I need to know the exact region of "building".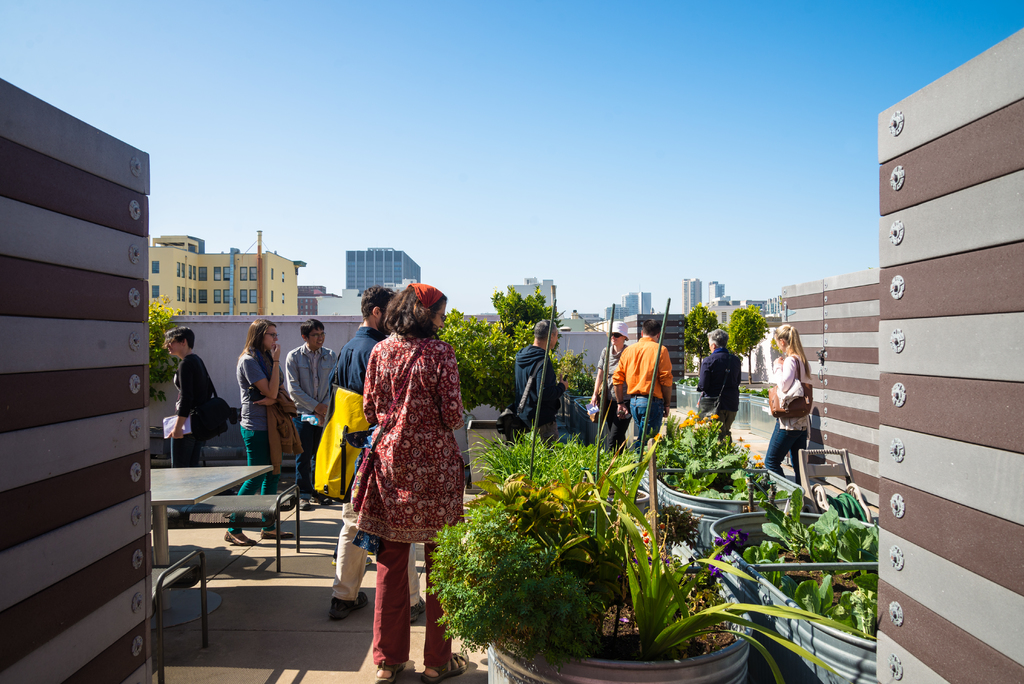
Region: (148,237,302,317).
